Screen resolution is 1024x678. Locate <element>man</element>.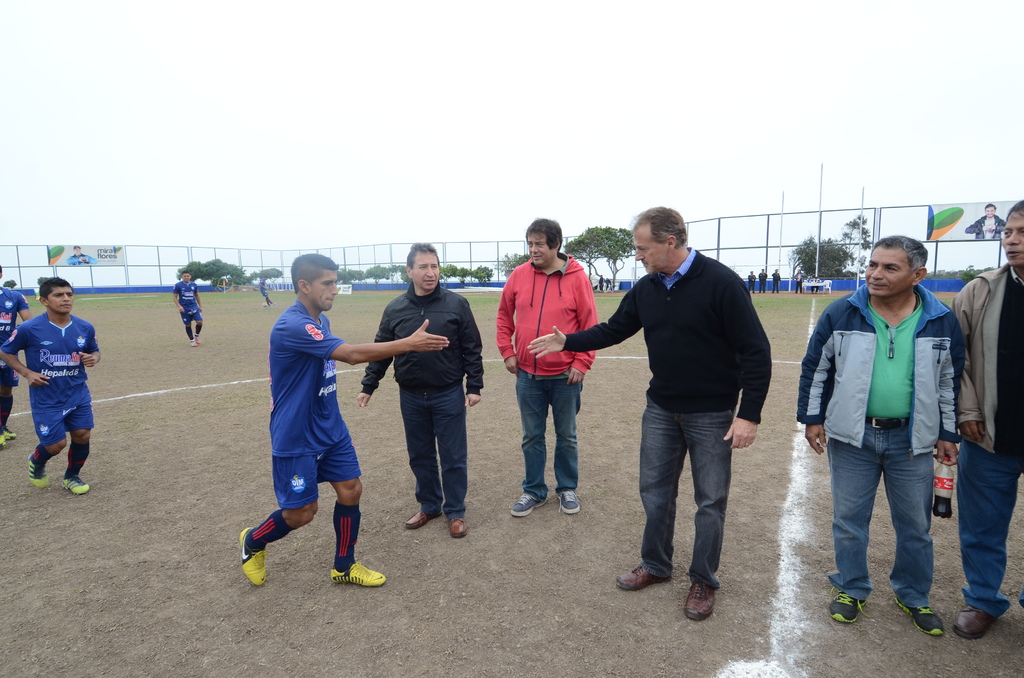
bbox(790, 227, 978, 654).
